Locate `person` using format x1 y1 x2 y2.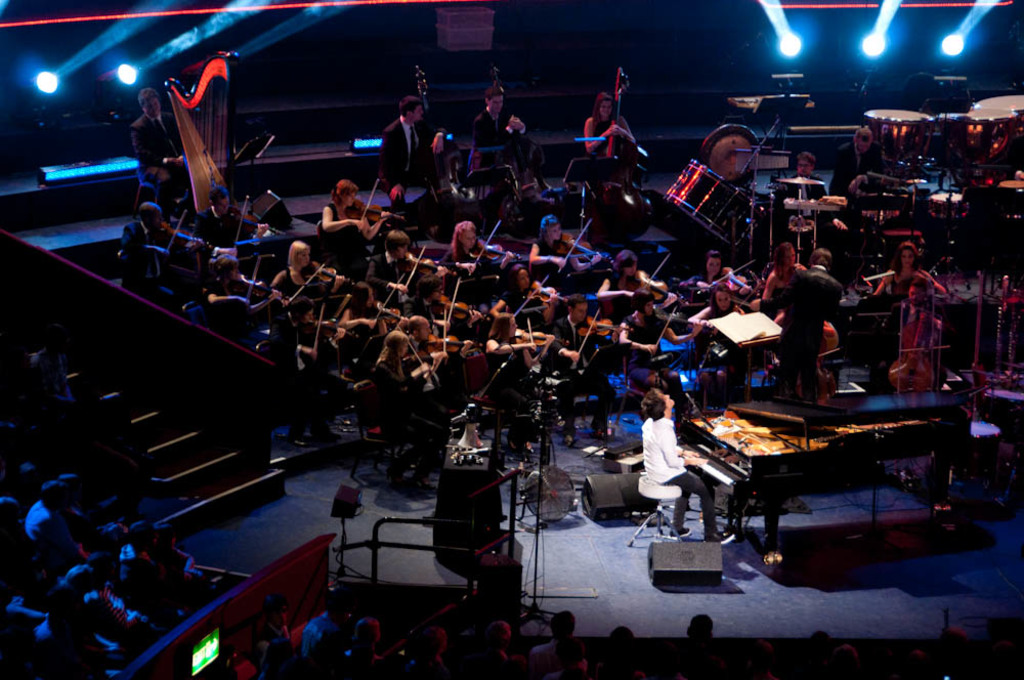
156 519 200 593.
